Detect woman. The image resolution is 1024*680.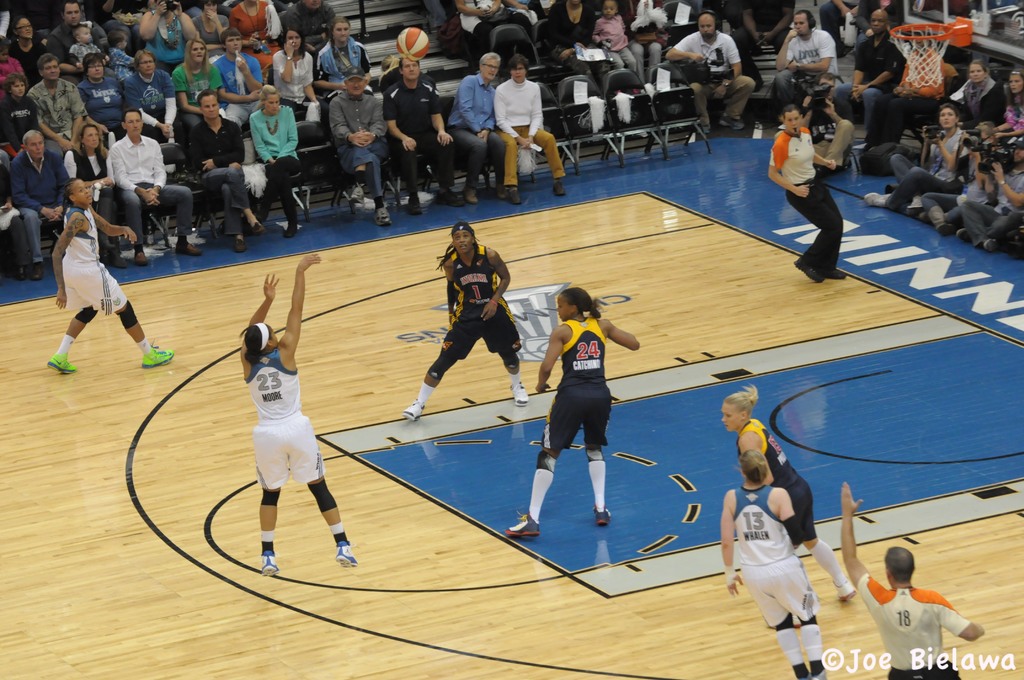
pyautogui.locateOnScreen(764, 105, 849, 285).
